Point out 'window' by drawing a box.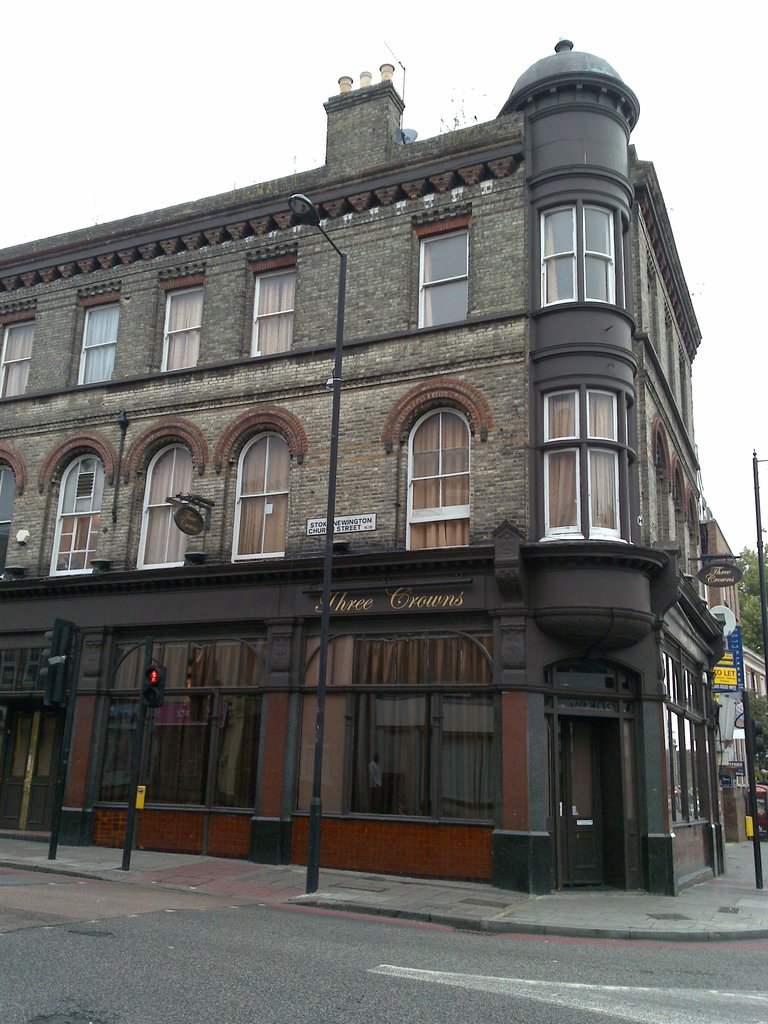
BBox(657, 631, 708, 832).
